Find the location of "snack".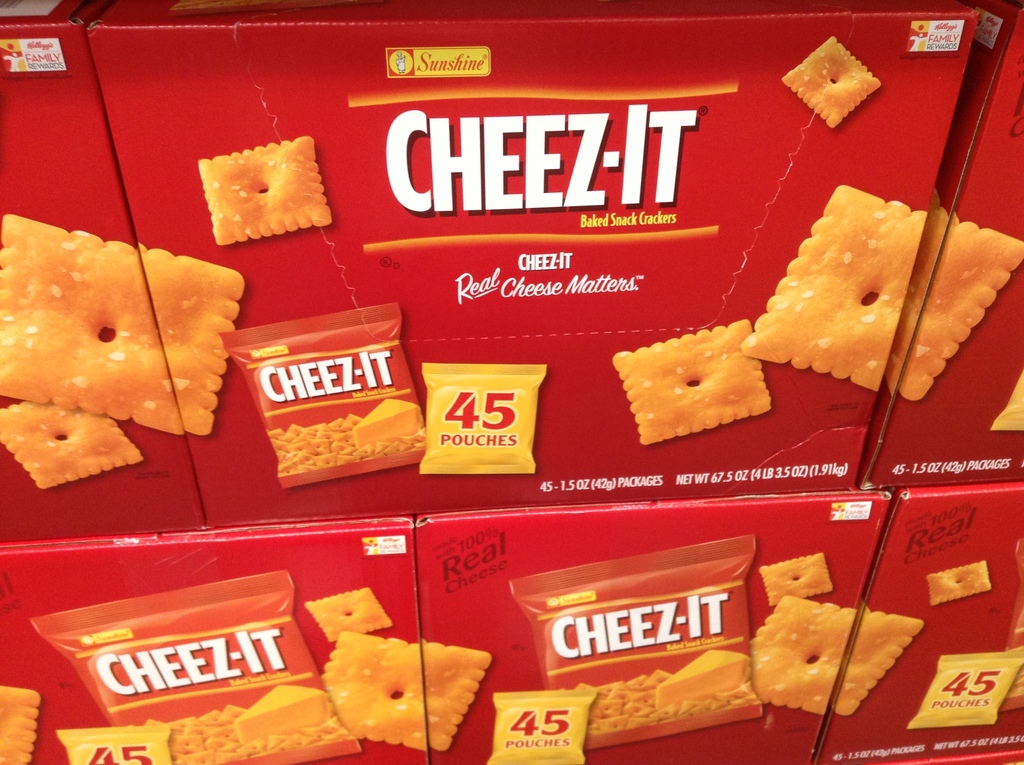
Location: [760, 555, 833, 609].
